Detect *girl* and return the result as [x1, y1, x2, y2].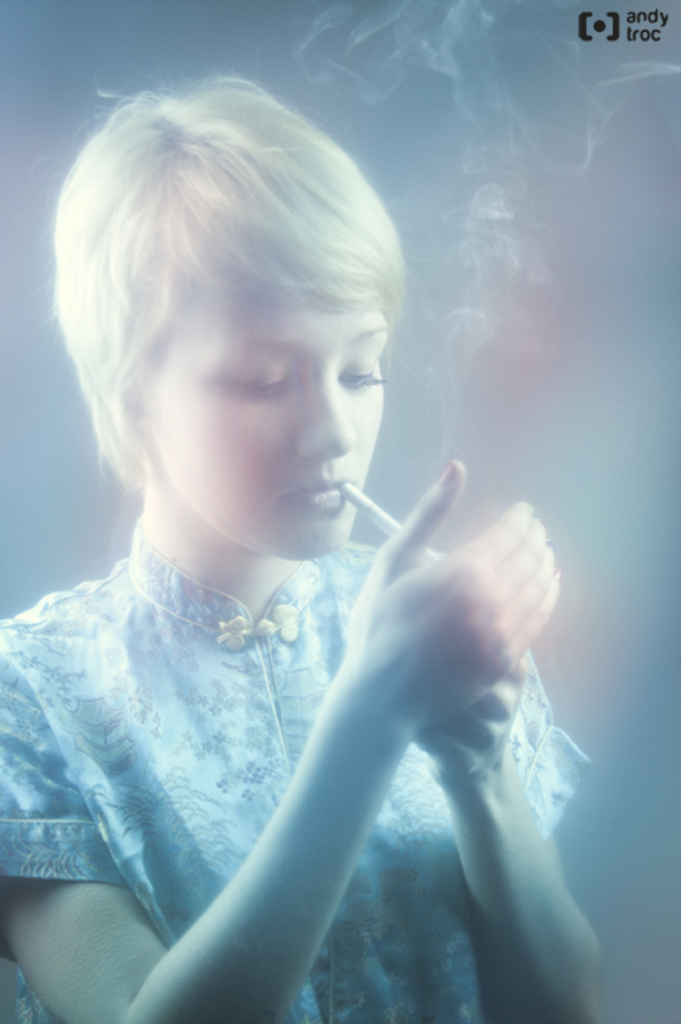
[0, 58, 610, 1023].
